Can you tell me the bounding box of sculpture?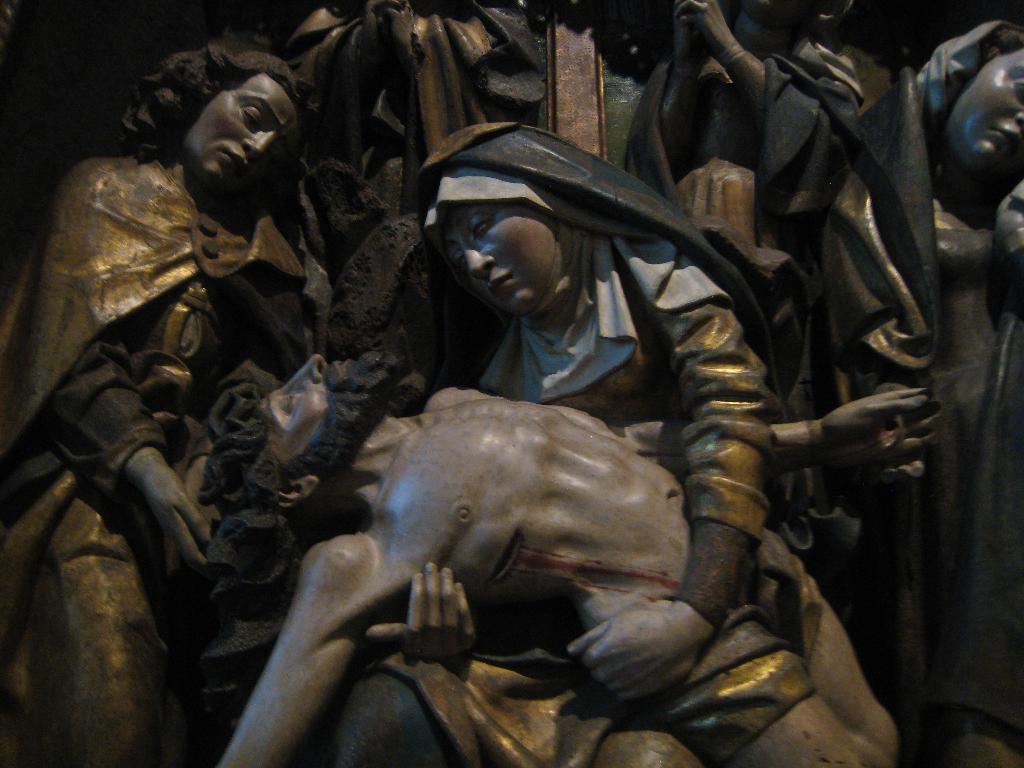
bbox(858, 17, 1023, 764).
